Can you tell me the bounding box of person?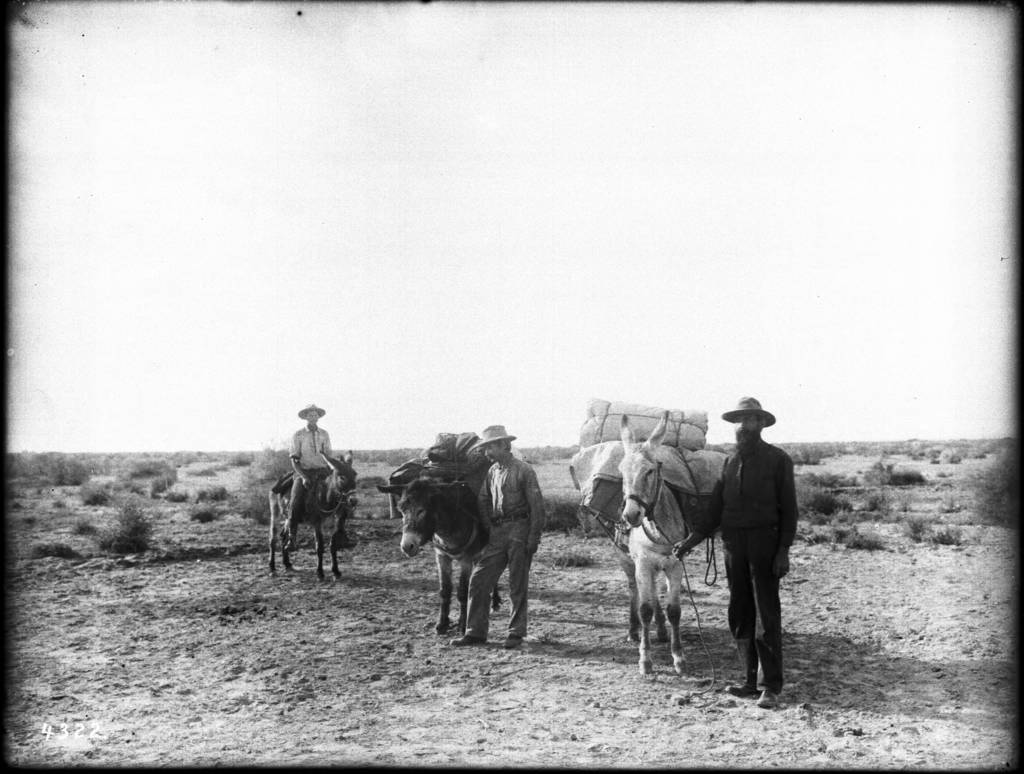
crop(285, 403, 333, 549).
